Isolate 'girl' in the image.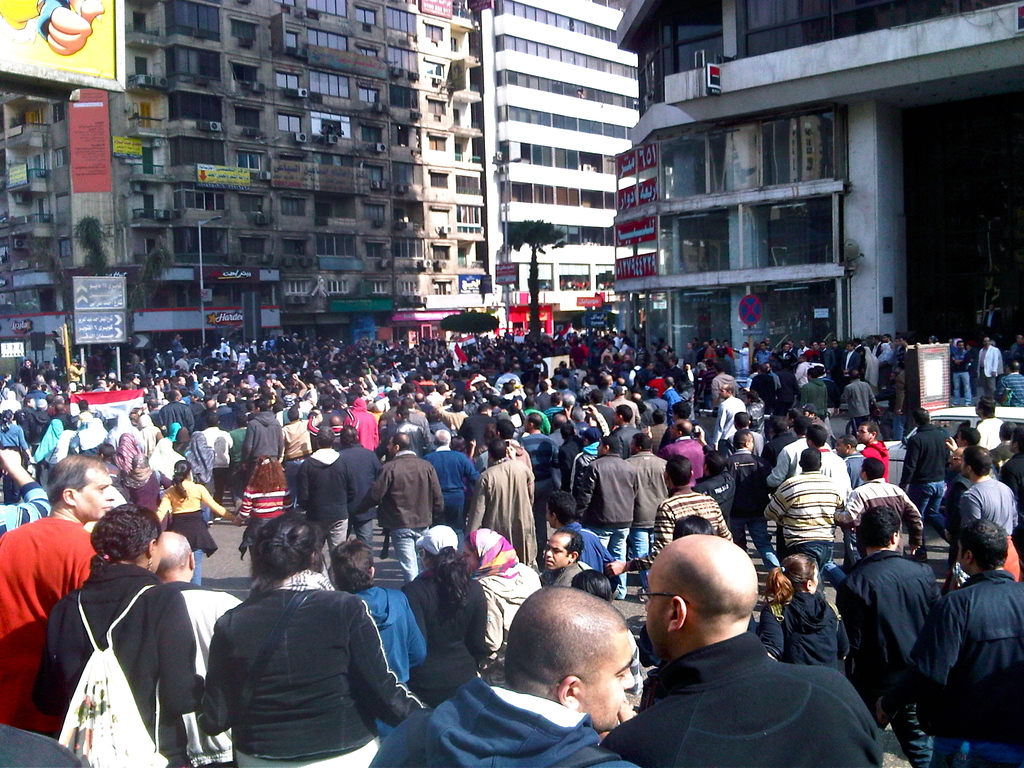
Isolated region: (x1=154, y1=460, x2=236, y2=588).
